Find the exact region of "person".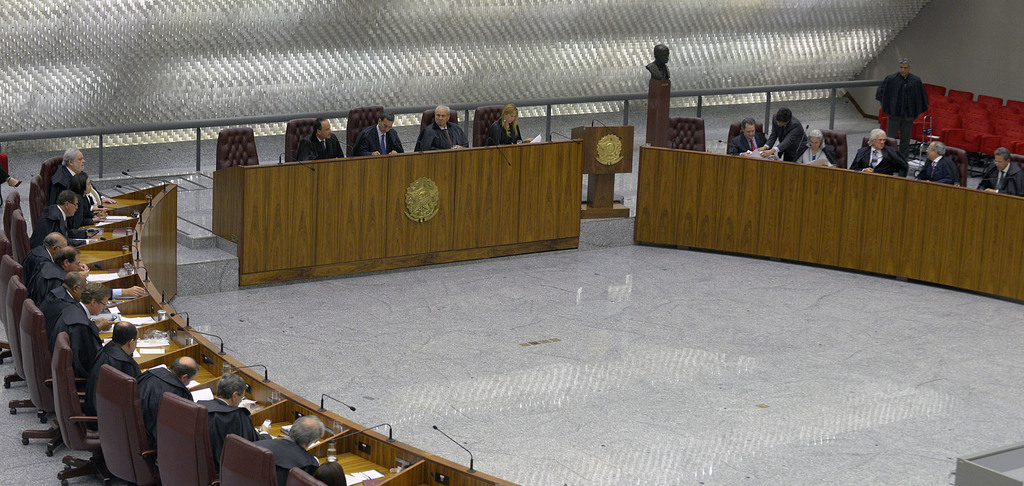
Exact region: (352,112,398,158).
